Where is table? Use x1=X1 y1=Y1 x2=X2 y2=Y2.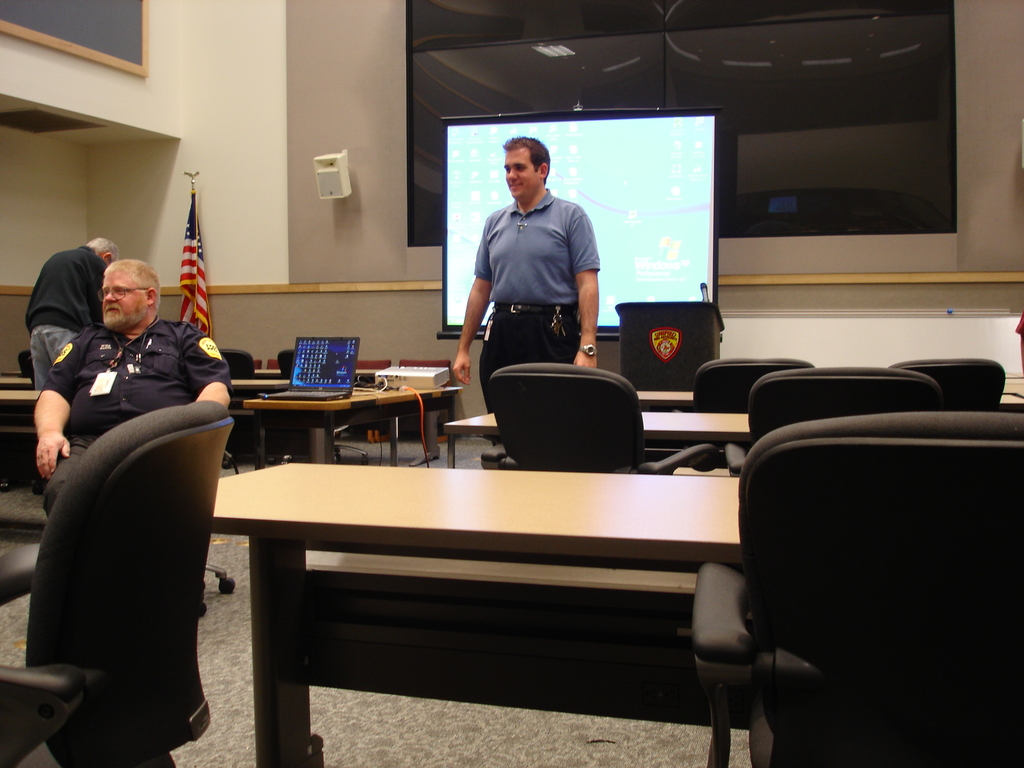
x1=443 y1=413 x2=747 y2=465.
